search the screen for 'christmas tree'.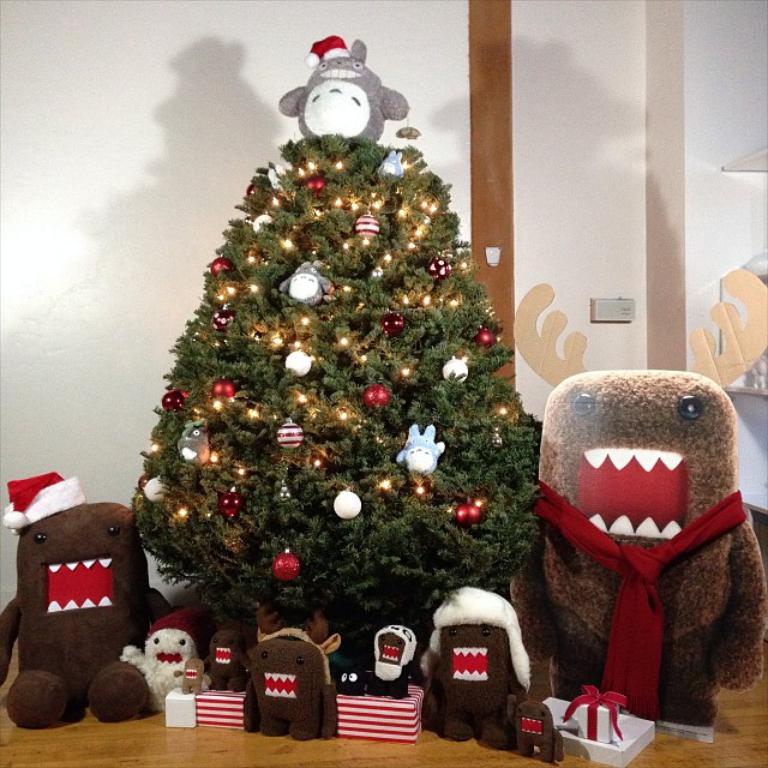
Found at (126,30,547,635).
